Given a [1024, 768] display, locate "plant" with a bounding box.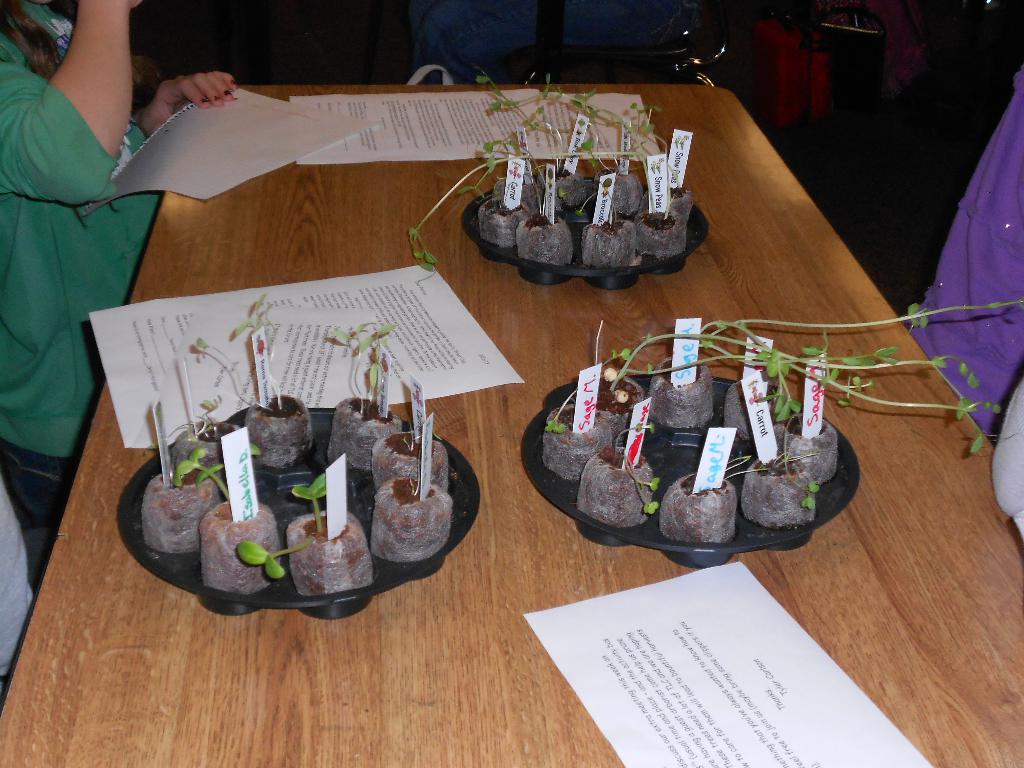
Located: detection(721, 450, 765, 484).
